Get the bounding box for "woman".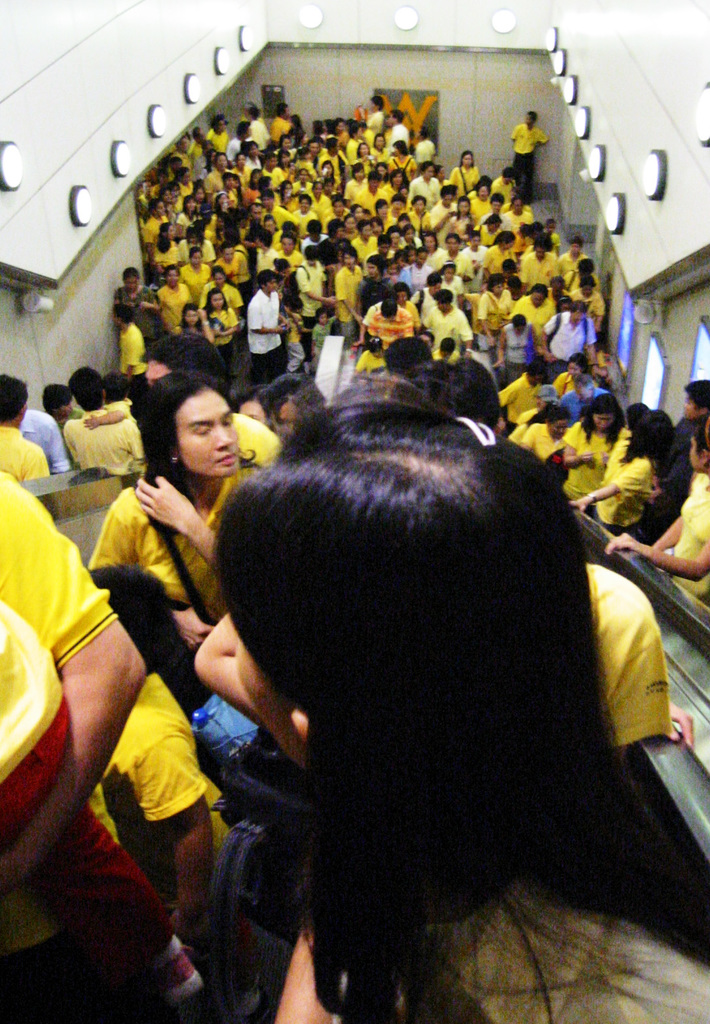
rect(184, 322, 673, 1023).
